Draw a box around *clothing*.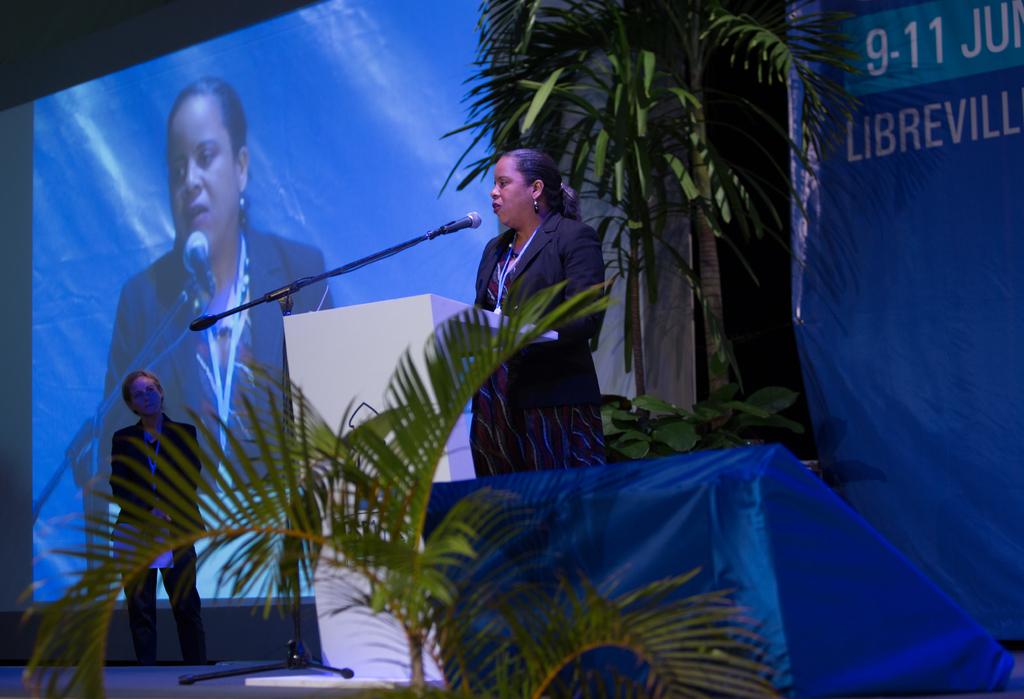
bbox=[106, 221, 337, 486].
